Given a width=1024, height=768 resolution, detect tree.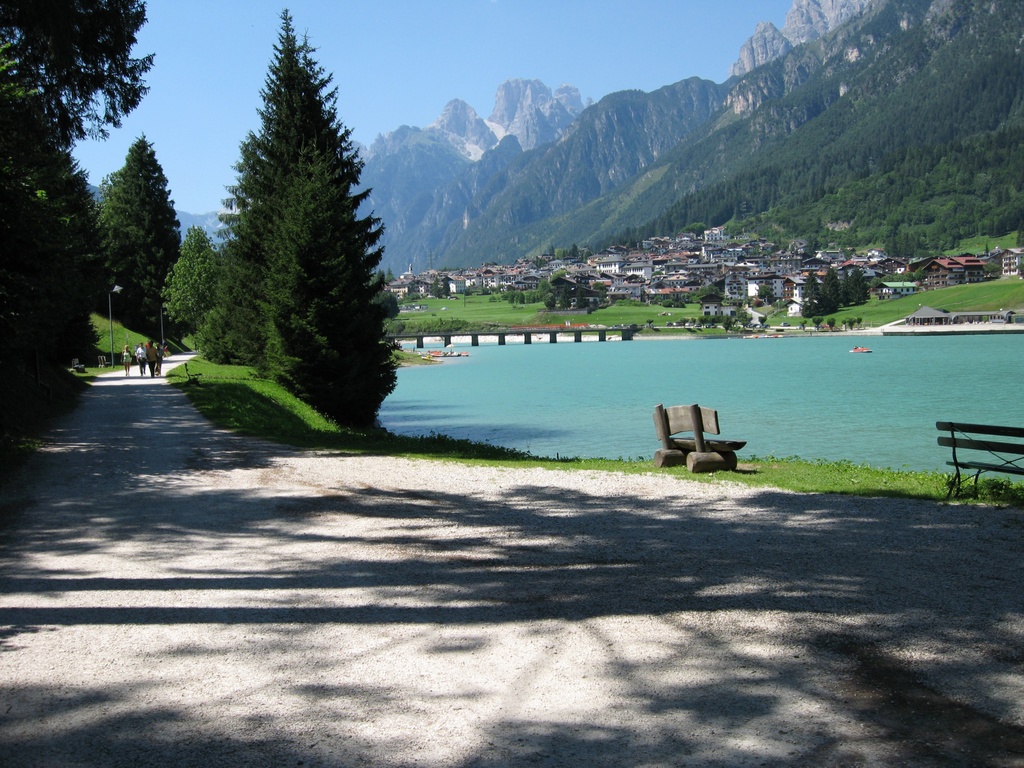
rect(835, 267, 853, 313).
